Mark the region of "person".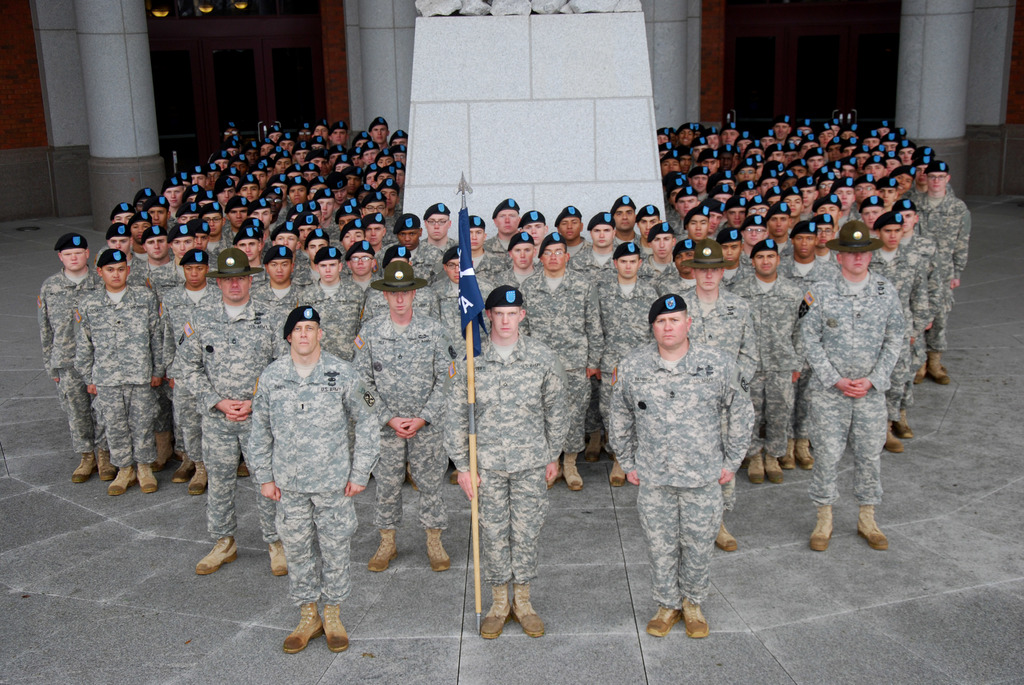
Region: (244, 141, 261, 167).
